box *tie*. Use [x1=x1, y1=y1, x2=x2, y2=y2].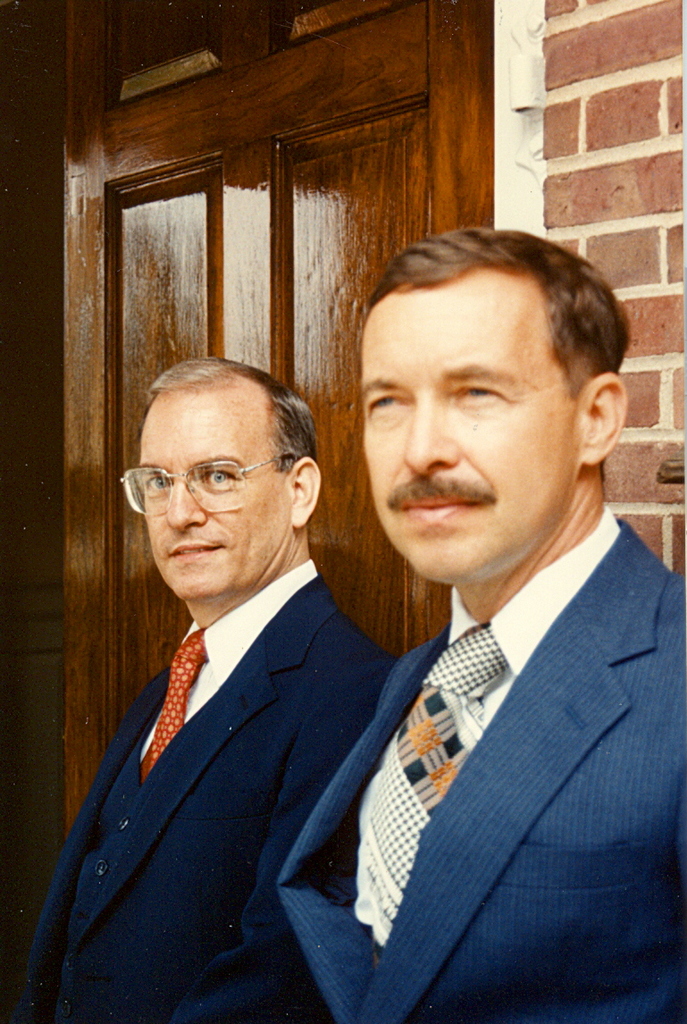
[x1=133, y1=620, x2=229, y2=778].
